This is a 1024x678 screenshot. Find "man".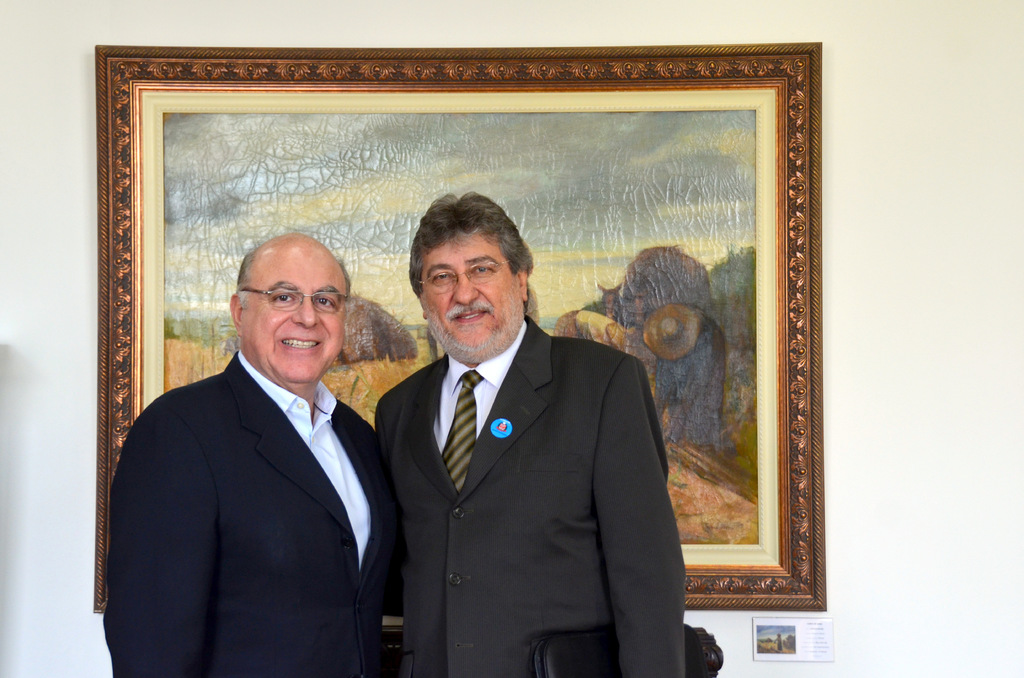
Bounding box: [372, 191, 689, 677].
